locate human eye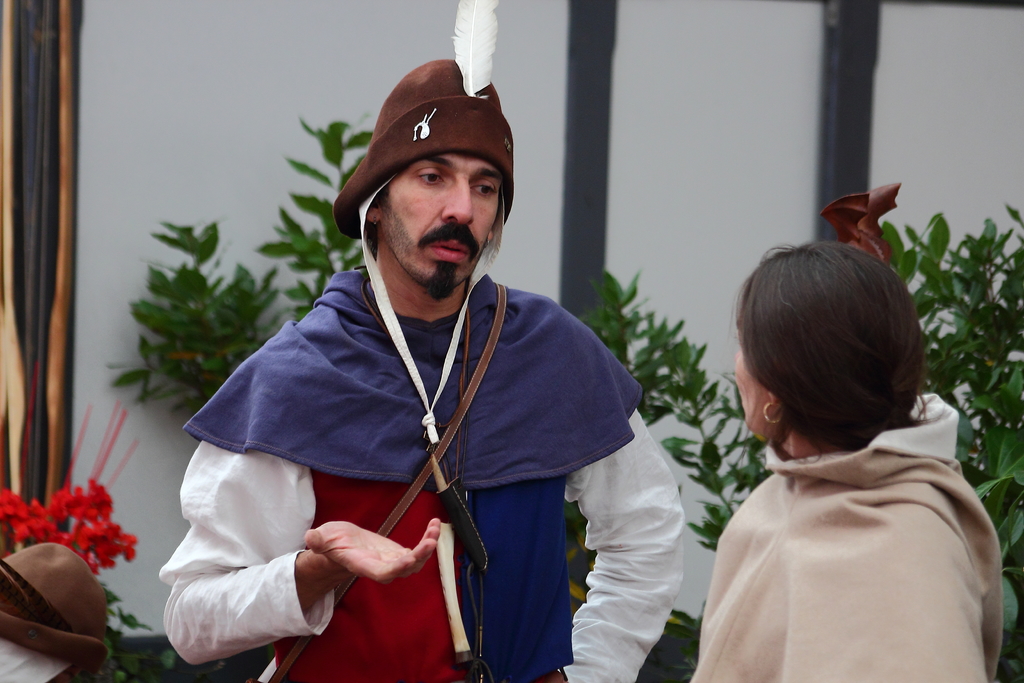
{"x1": 412, "y1": 167, "x2": 441, "y2": 188}
